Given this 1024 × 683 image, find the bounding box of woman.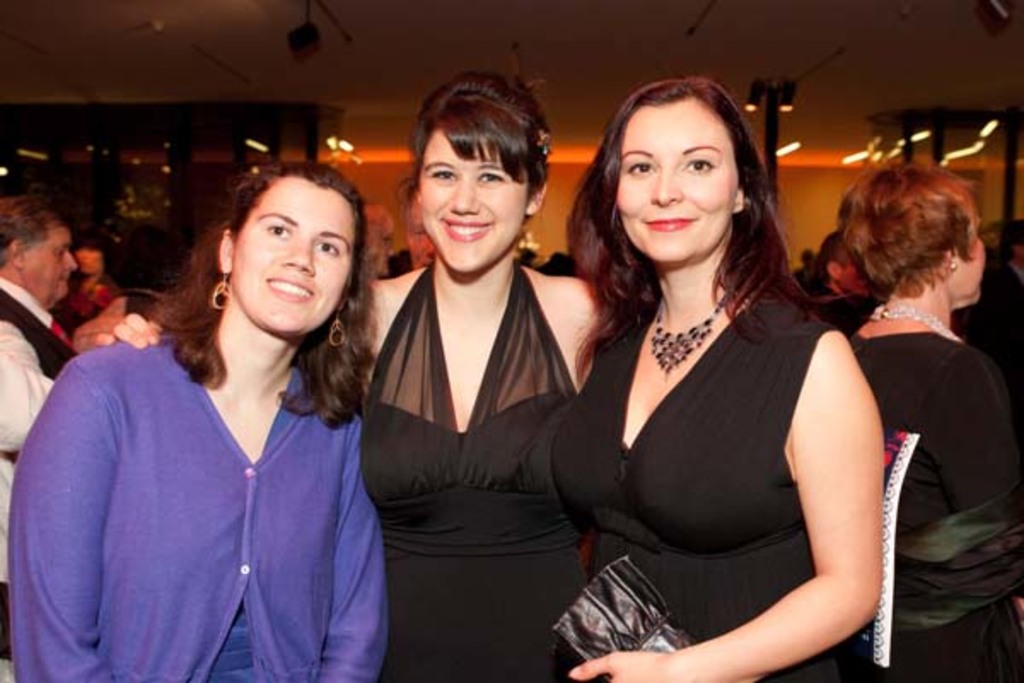
(x1=68, y1=231, x2=133, y2=357).
